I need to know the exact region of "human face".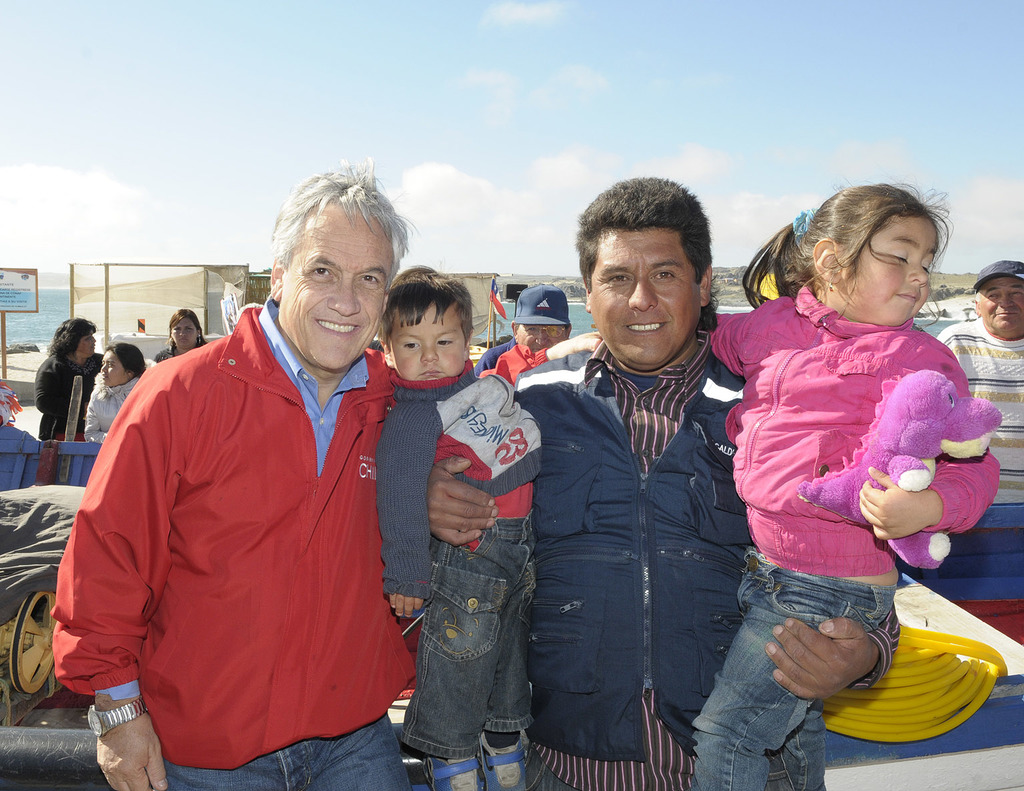
Region: {"x1": 841, "y1": 219, "x2": 939, "y2": 329}.
